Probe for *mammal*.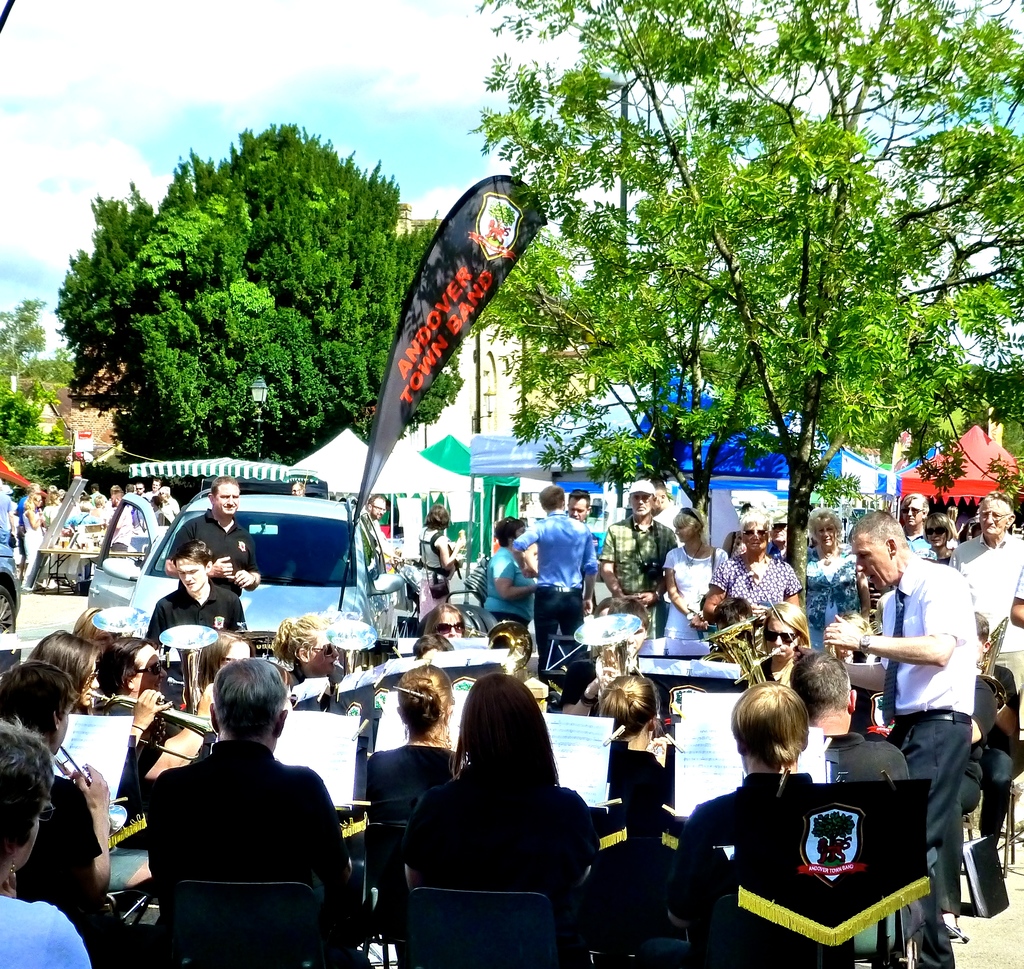
Probe result: BBox(755, 602, 806, 689).
